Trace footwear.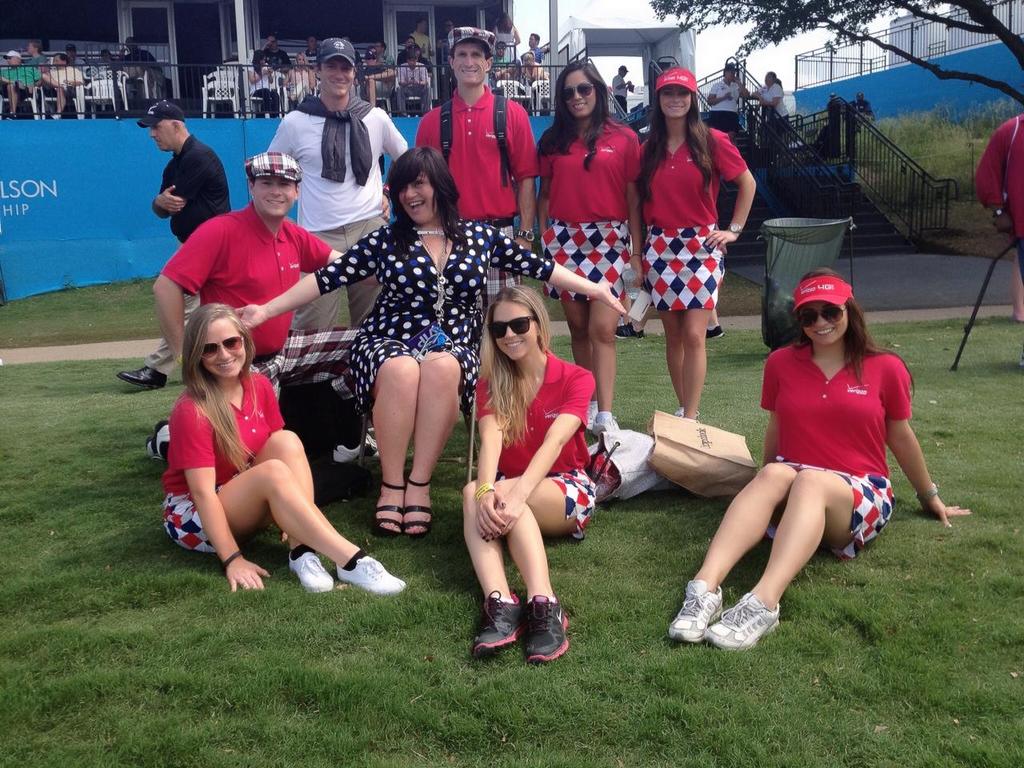
Traced to bbox=(333, 553, 405, 597).
